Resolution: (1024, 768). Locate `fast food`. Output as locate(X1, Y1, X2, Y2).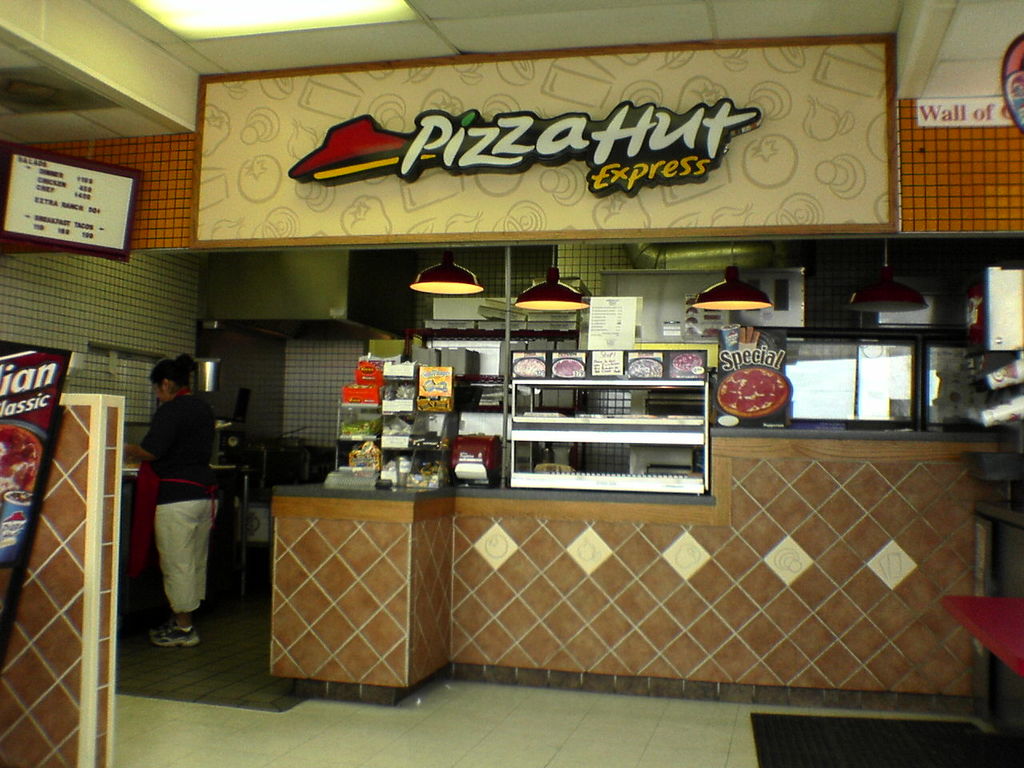
locate(554, 361, 582, 379).
